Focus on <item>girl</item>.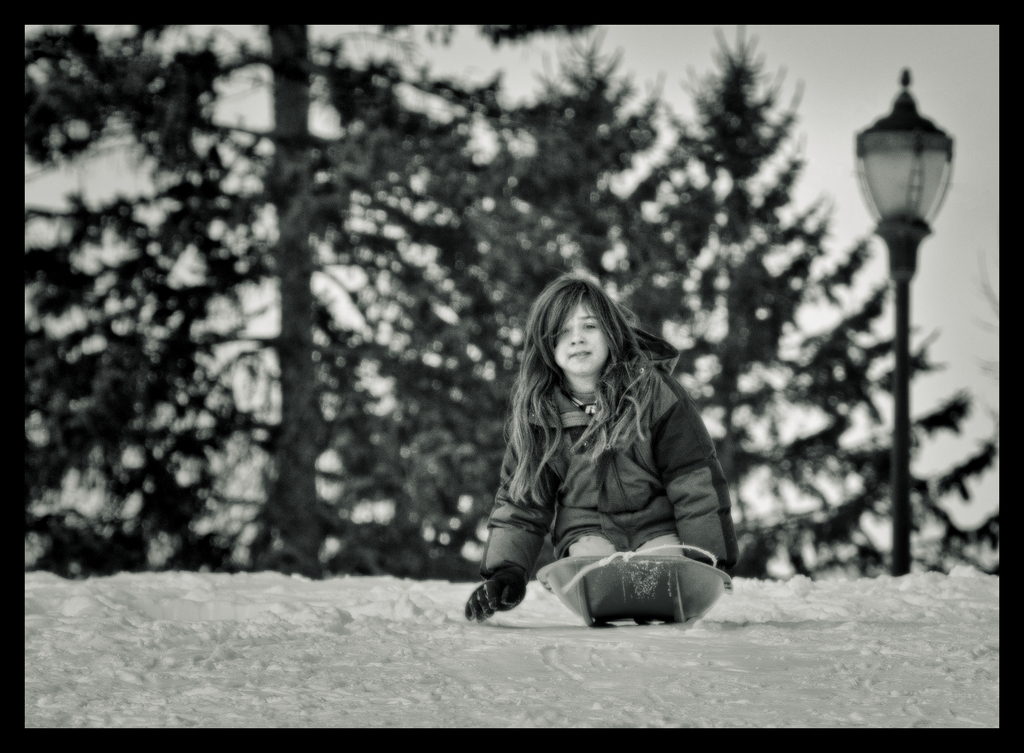
Focused at 454:262:733:630.
